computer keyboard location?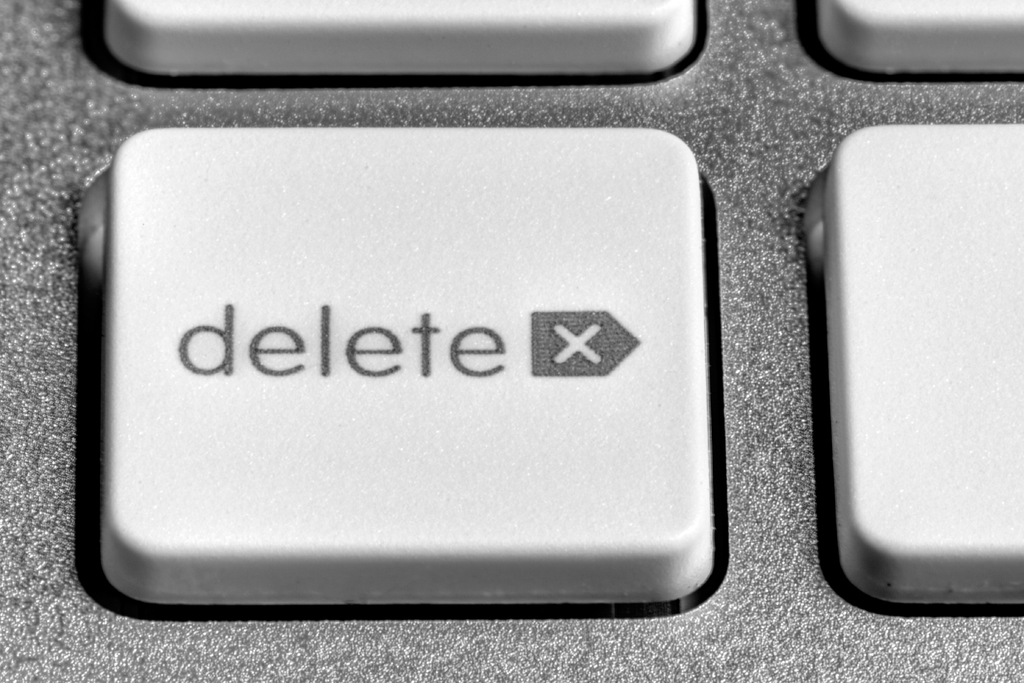
select_region(0, 0, 1023, 682)
